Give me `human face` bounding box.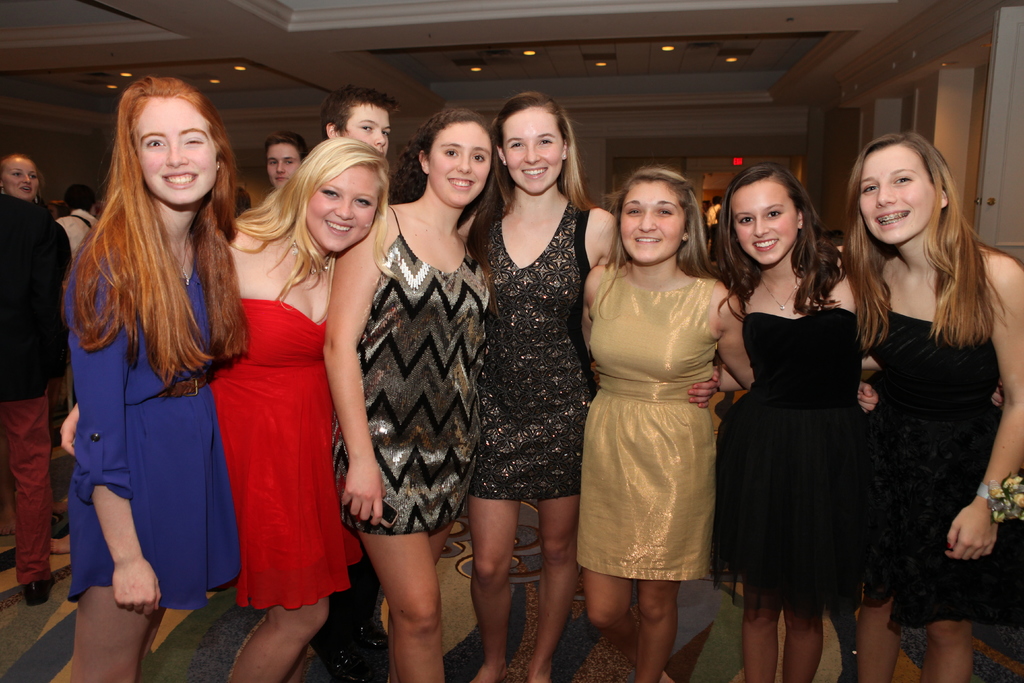
detection(266, 142, 301, 188).
